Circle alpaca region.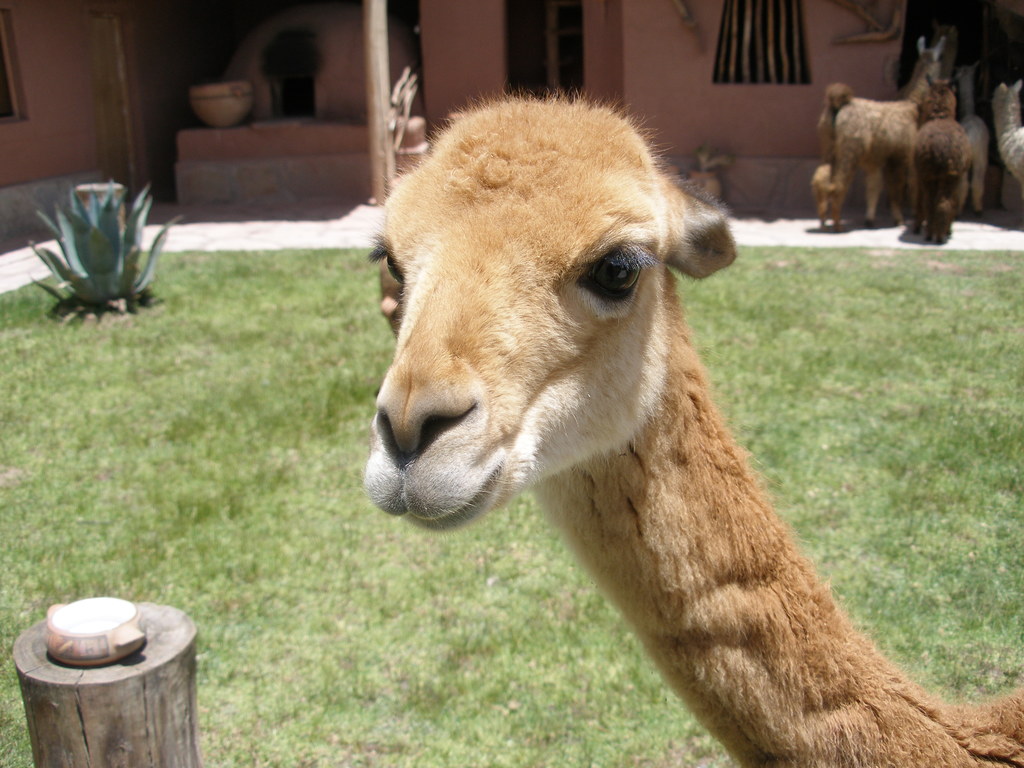
Region: left=361, top=87, right=1022, bottom=767.
